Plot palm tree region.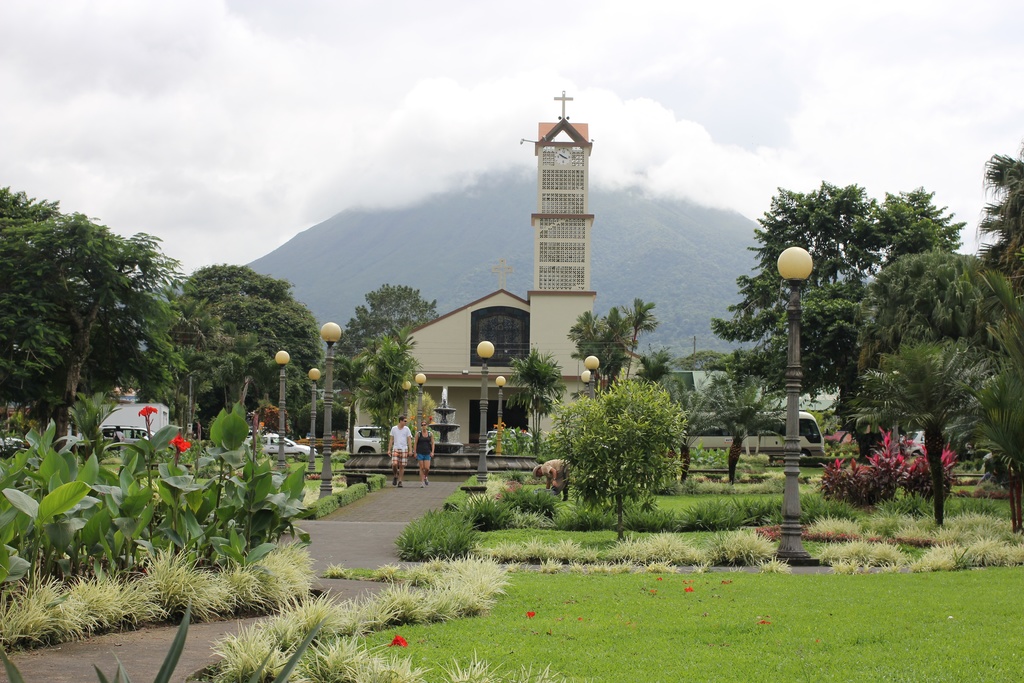
Plotted at bbox=[175, 264, 322, 403].
